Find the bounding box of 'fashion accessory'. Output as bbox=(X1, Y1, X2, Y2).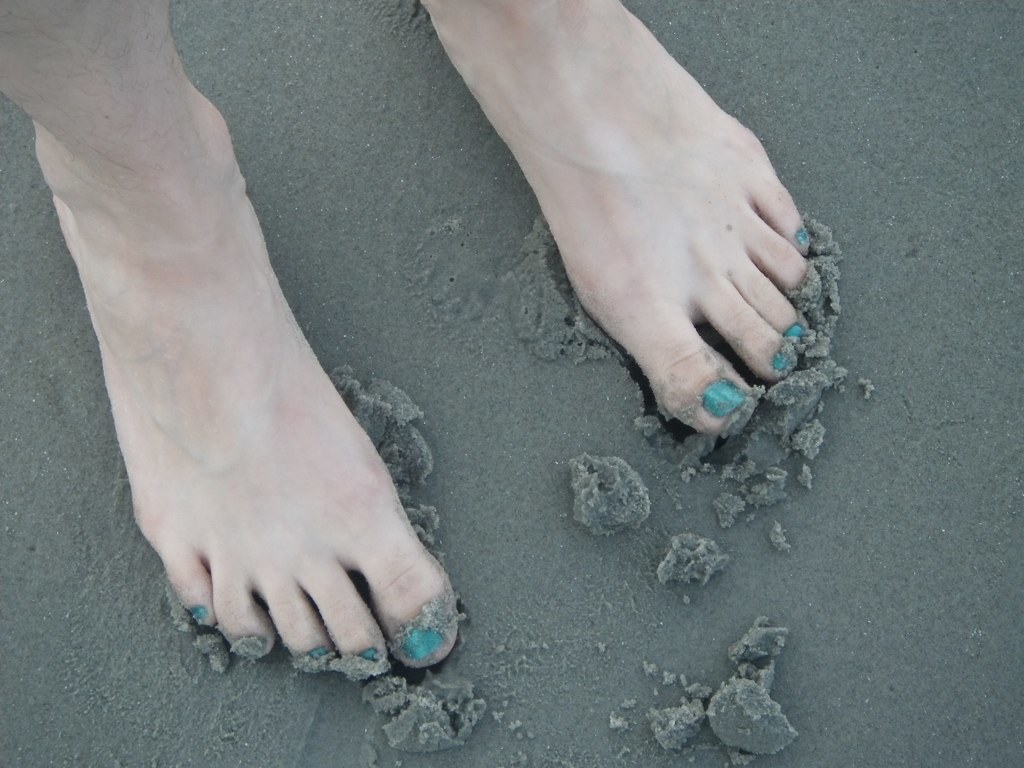
bbox=(397, 625, 443, 662).
